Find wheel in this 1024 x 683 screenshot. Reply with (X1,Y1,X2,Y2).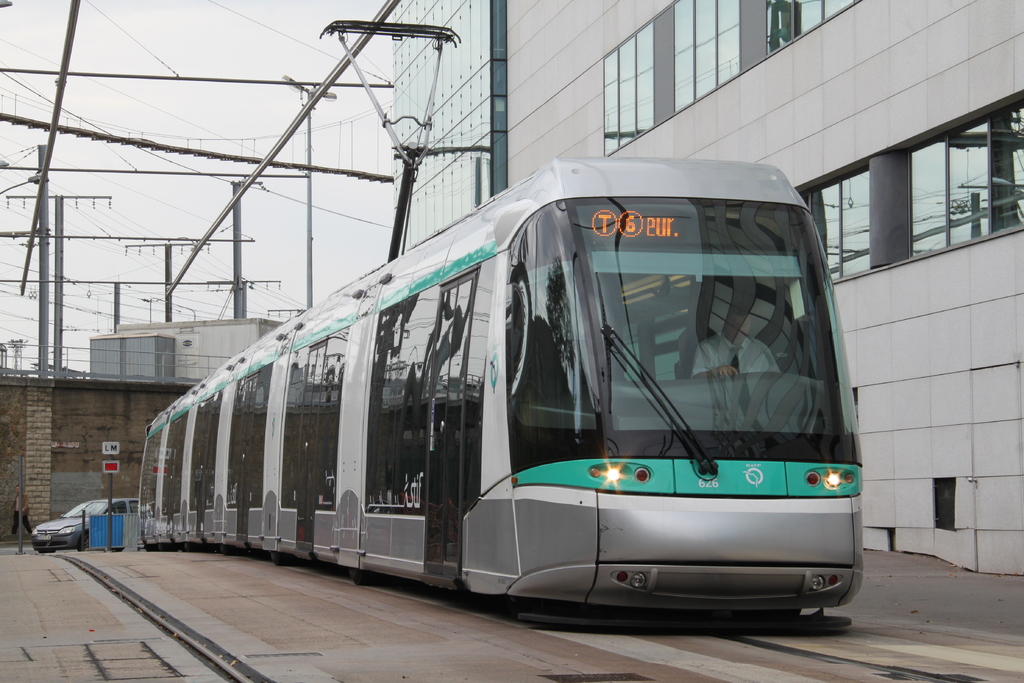
(185,541,193,551).
